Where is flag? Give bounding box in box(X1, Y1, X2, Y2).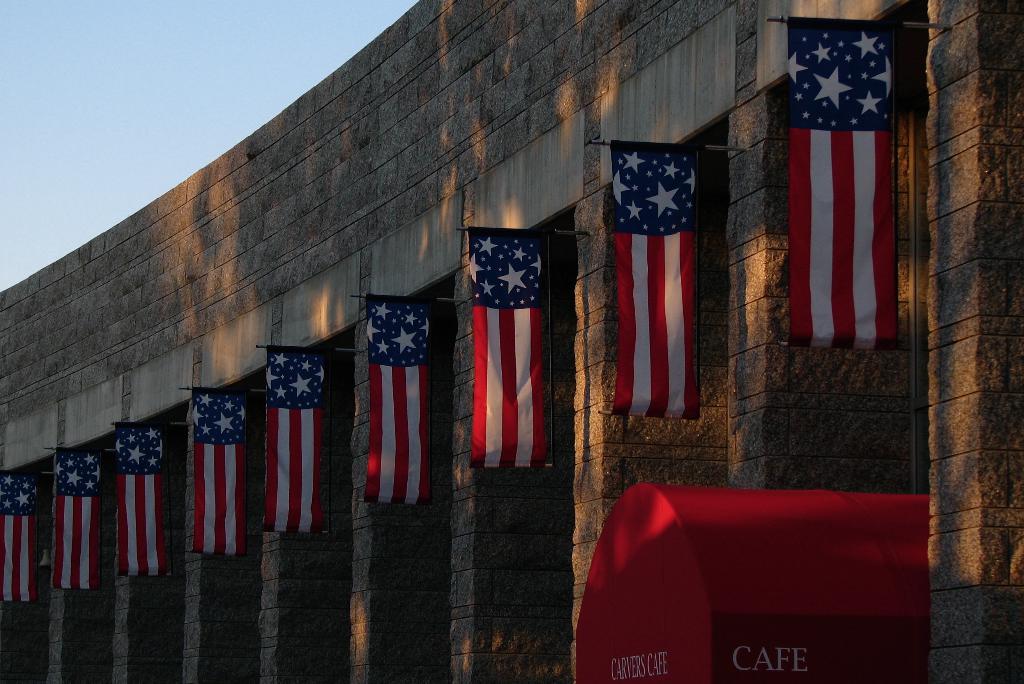
box(109, 425, 176, 576).
